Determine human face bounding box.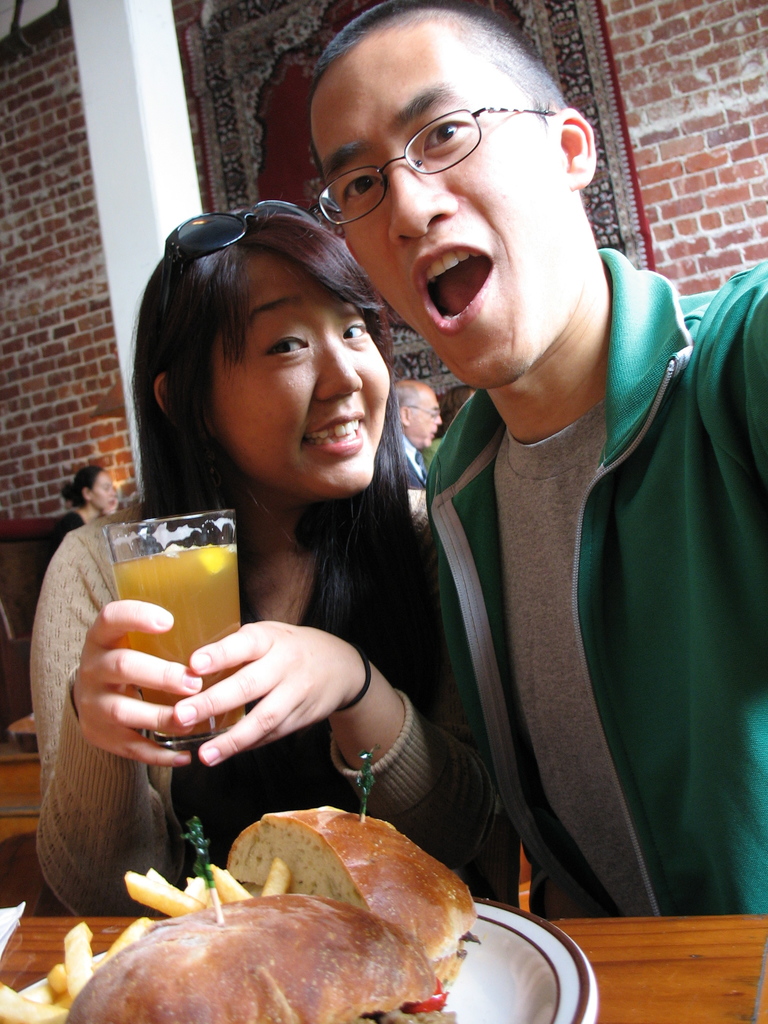
Determined: bbox(90, 469, 119, 518).
